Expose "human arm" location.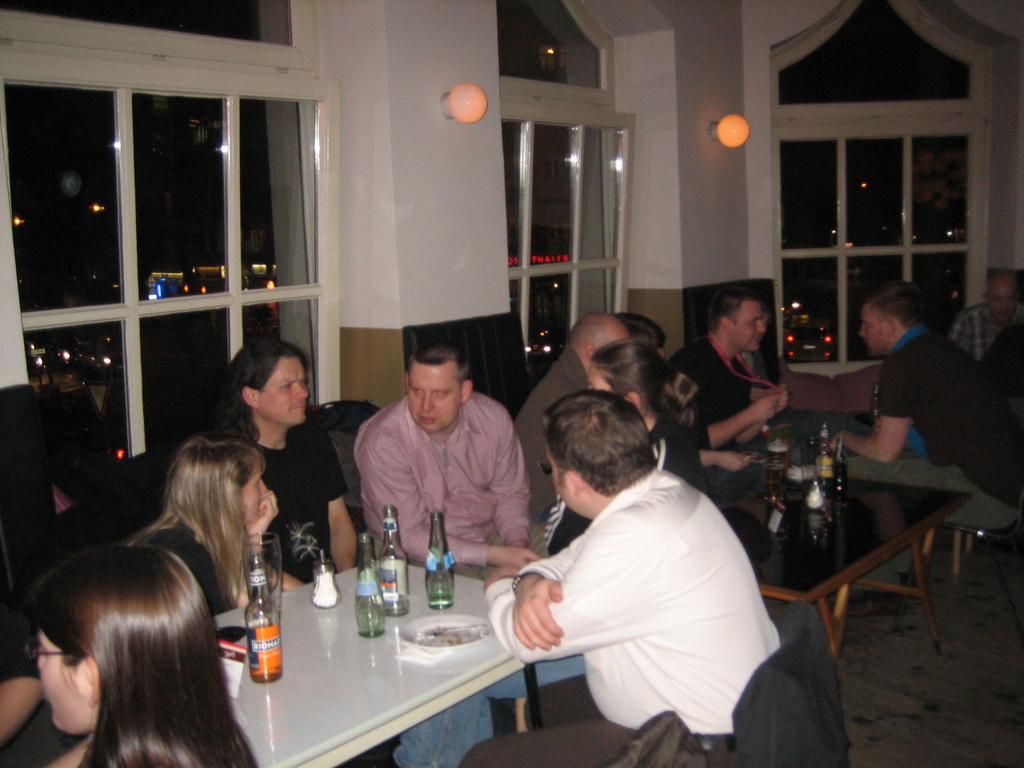
Exposed at 512 529 586 650.
